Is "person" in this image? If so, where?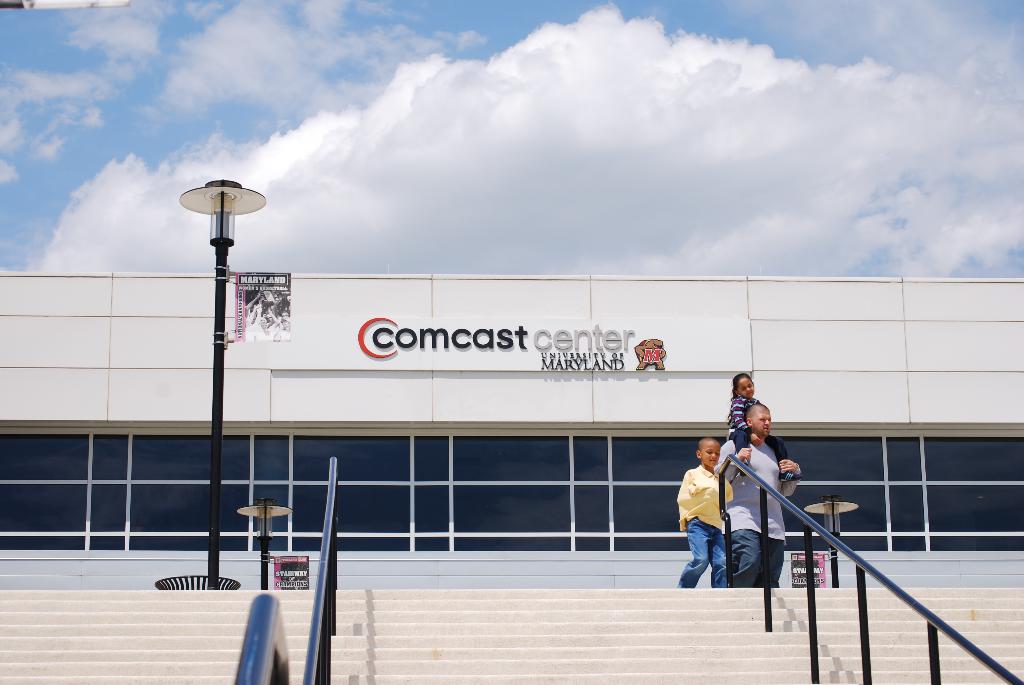
Yes, at (left=724, top=403, right=804, bottom=588).
